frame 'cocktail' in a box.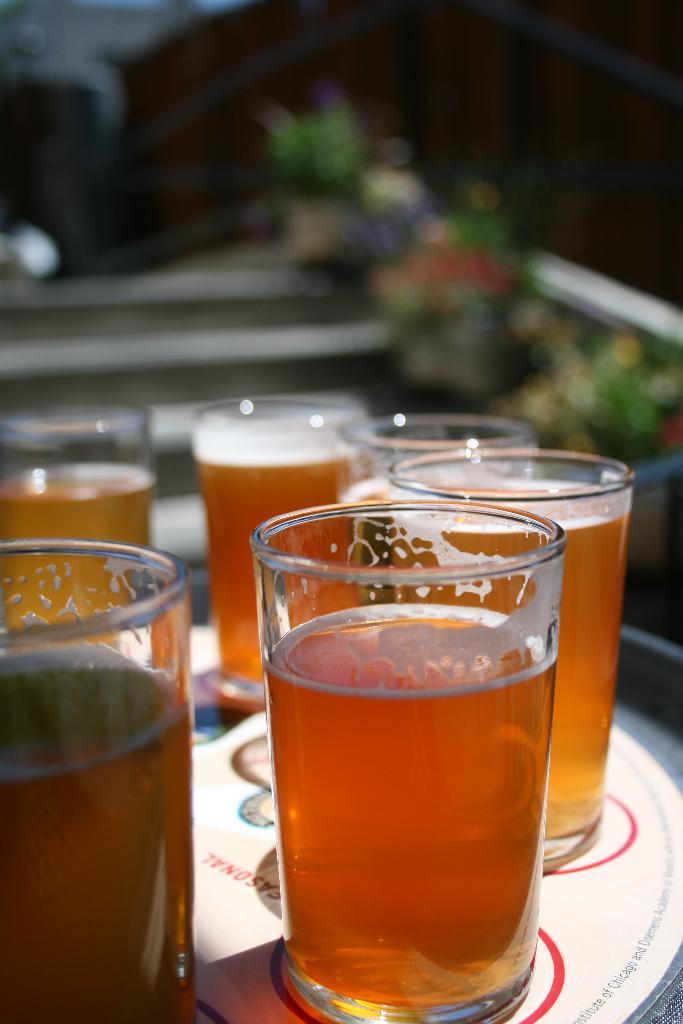
x1=331, y1=417, x2=530, y2=630.
